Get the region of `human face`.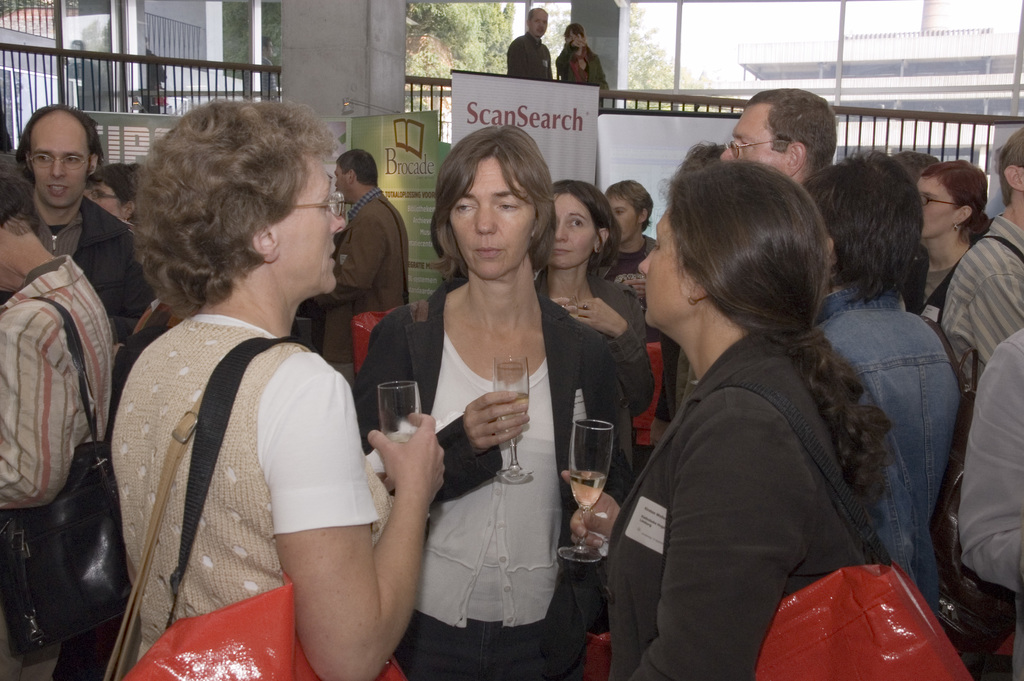
(451,155,536,277).
